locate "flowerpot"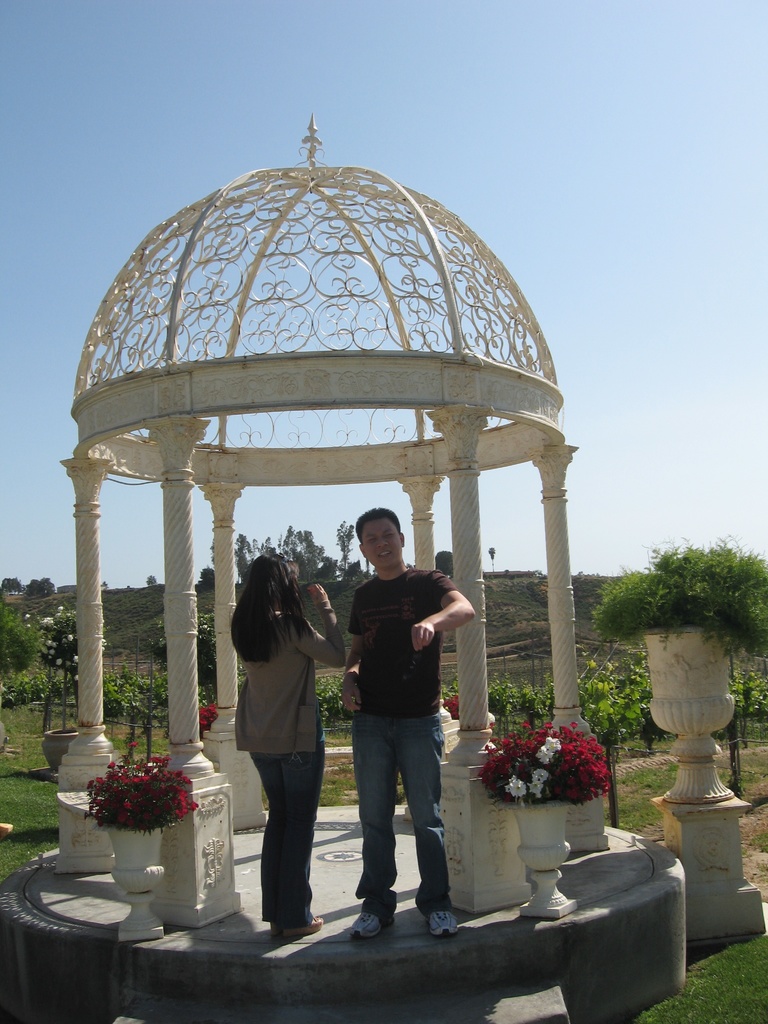
<region>642, 623, 735, 719</region>
